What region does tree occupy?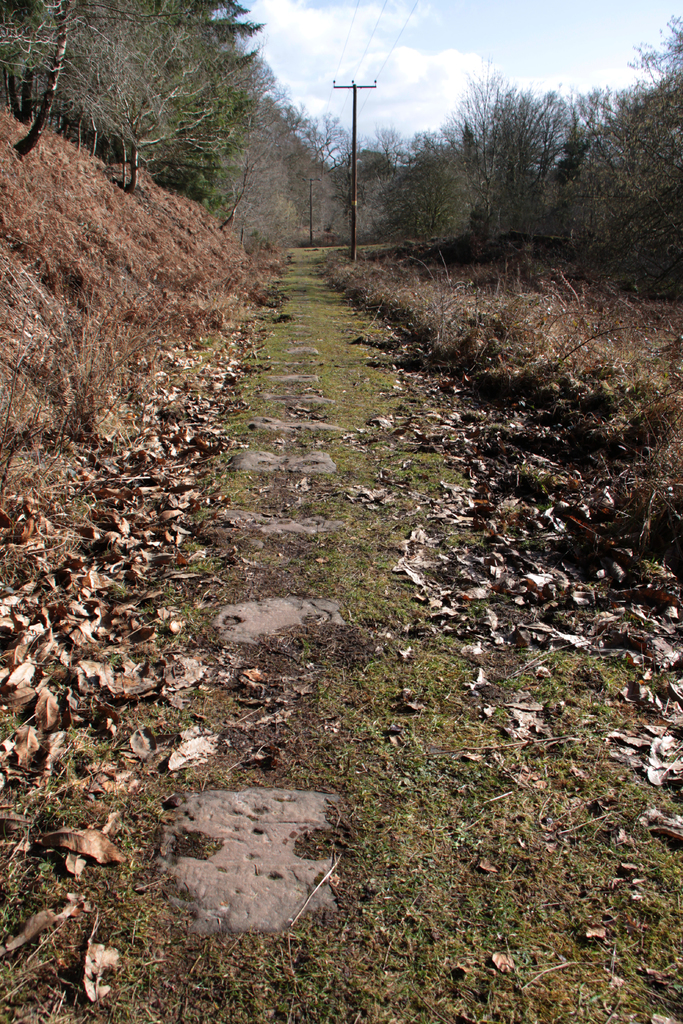
Rect(572, 10, 682, 293).
